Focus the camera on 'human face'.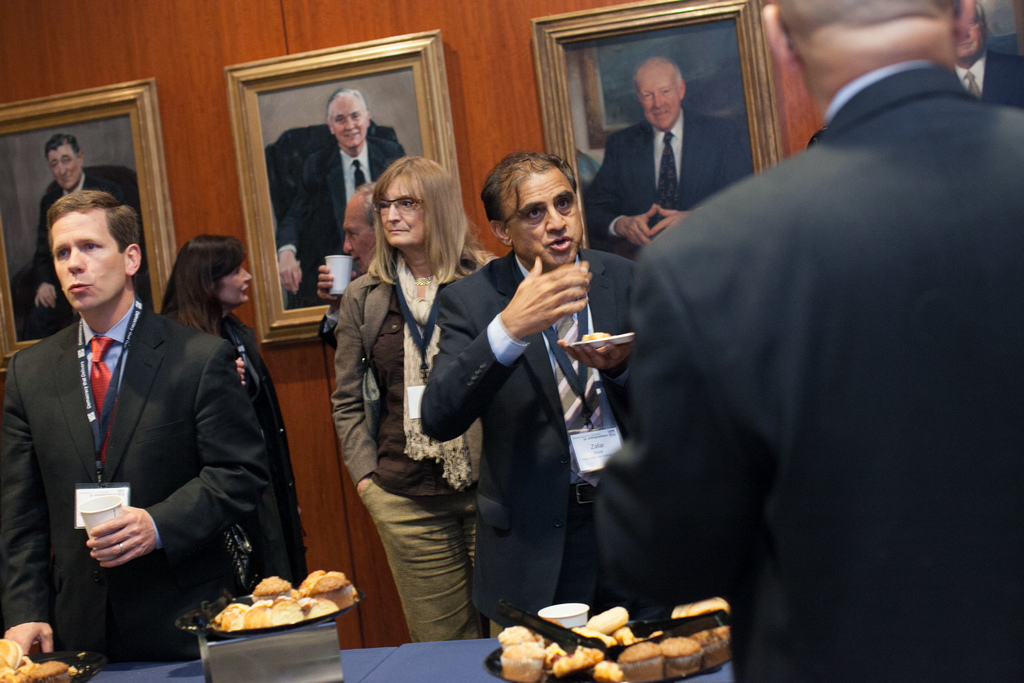
Focus region: (x1=49, y1=147, x2=79, y2=186).
